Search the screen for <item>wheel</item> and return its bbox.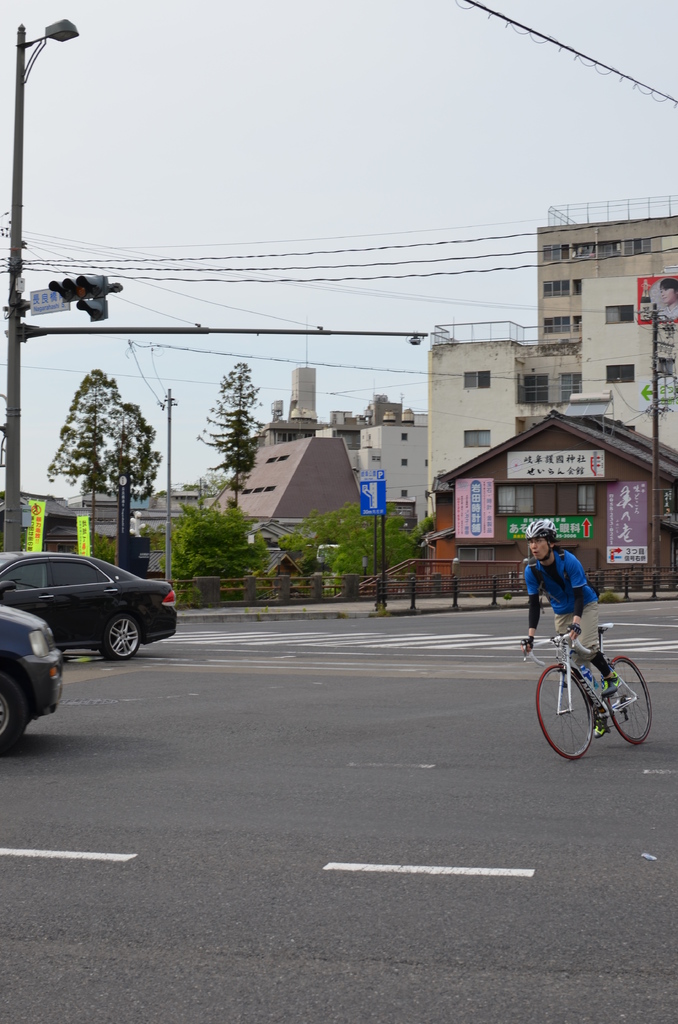
Found: left=0, top=671, right=30, bottom=751.
